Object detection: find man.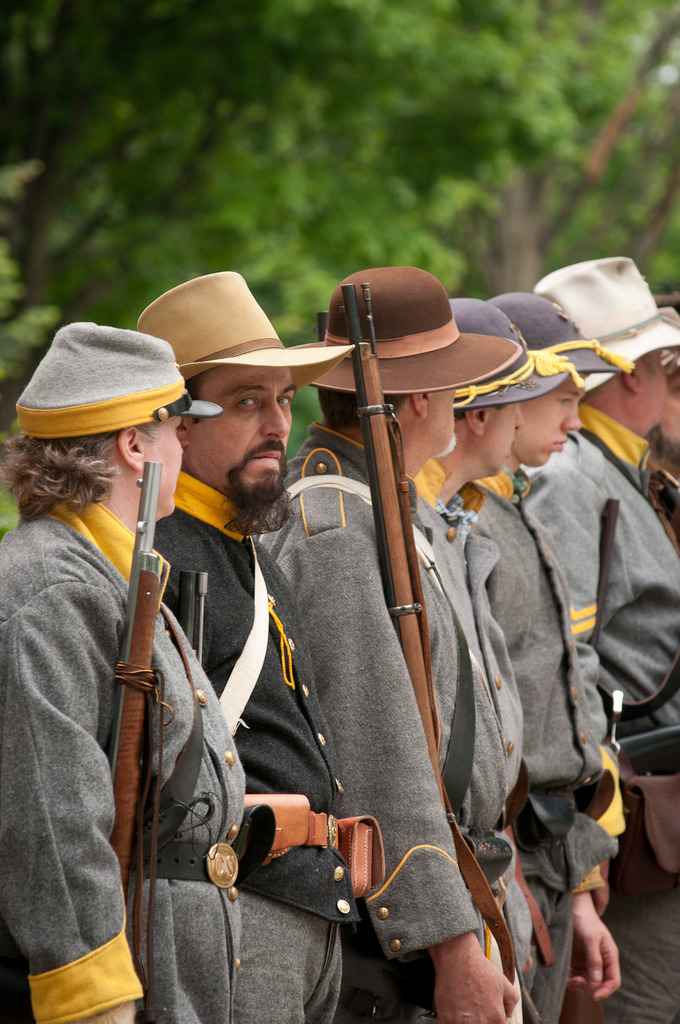
x1=527, y1=250, x2=679, y2=830.
